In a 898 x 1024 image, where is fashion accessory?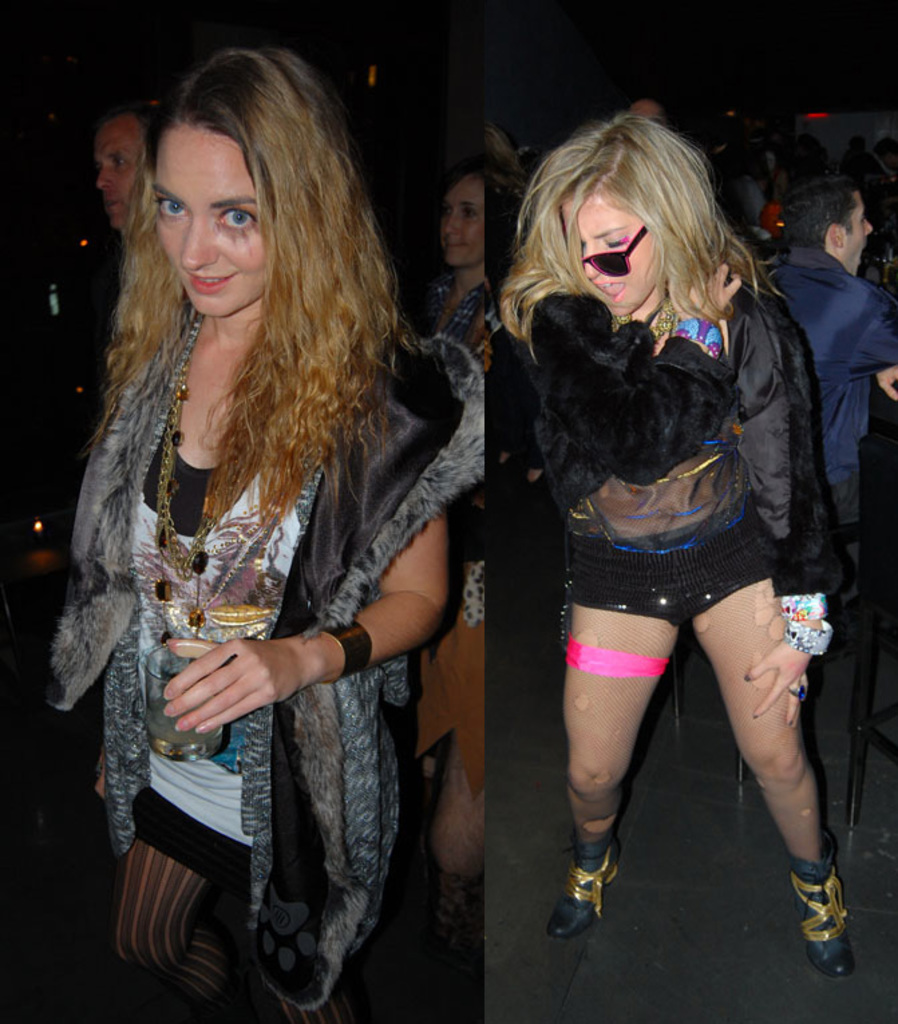
bbox=[582, 211, 649, 278].
